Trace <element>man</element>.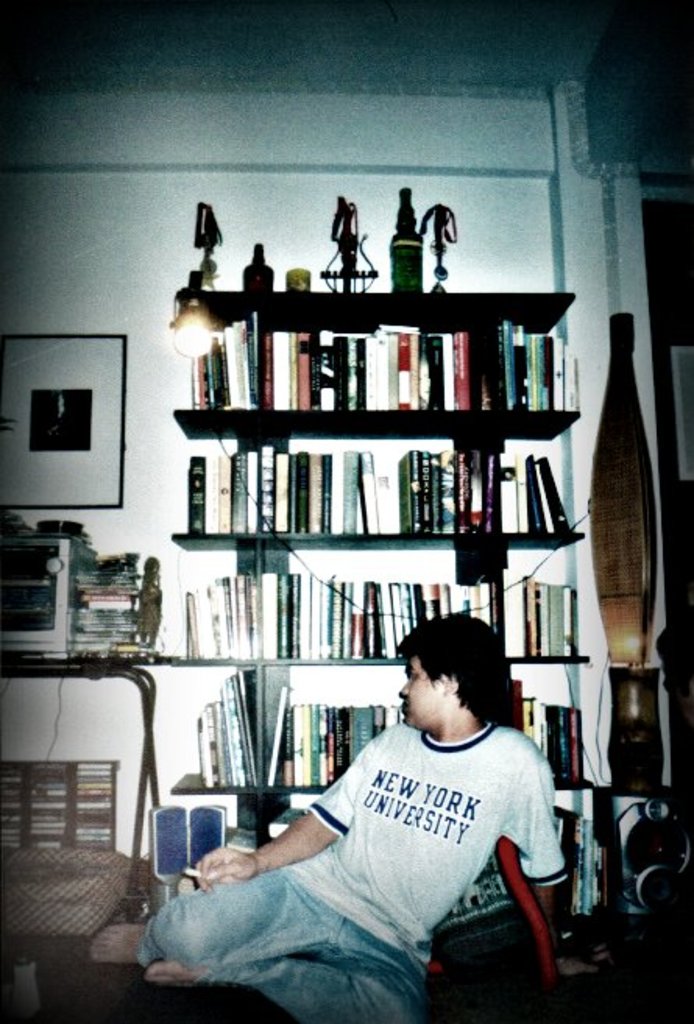
Traced to (90, 611, 614, 1022).
